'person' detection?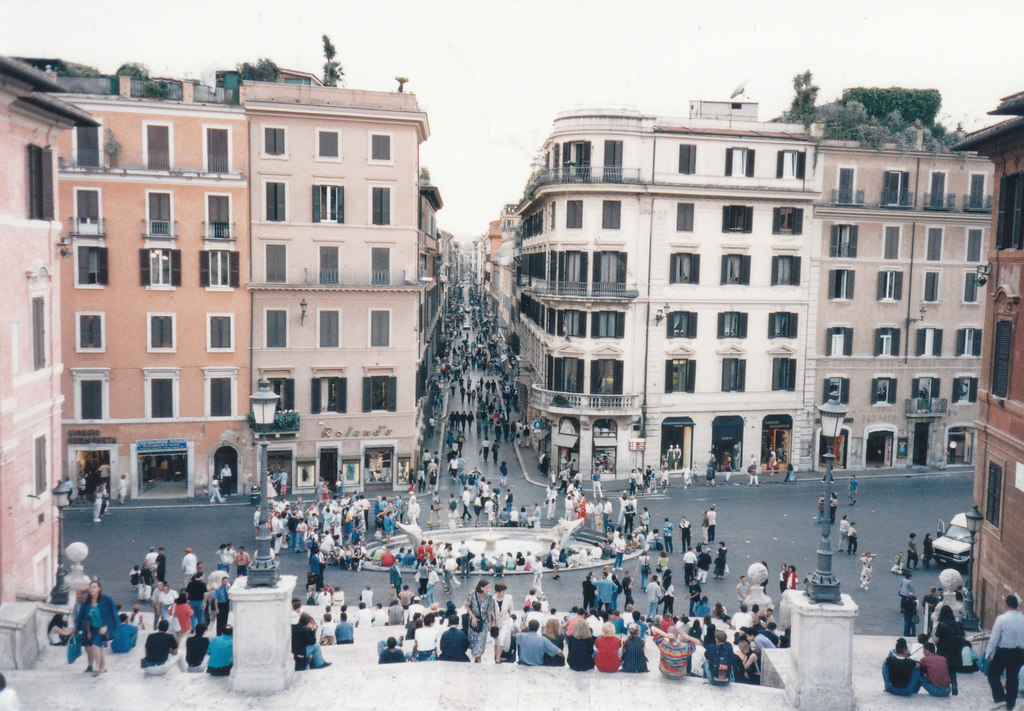
rect(979, 593, 1023, 710)
